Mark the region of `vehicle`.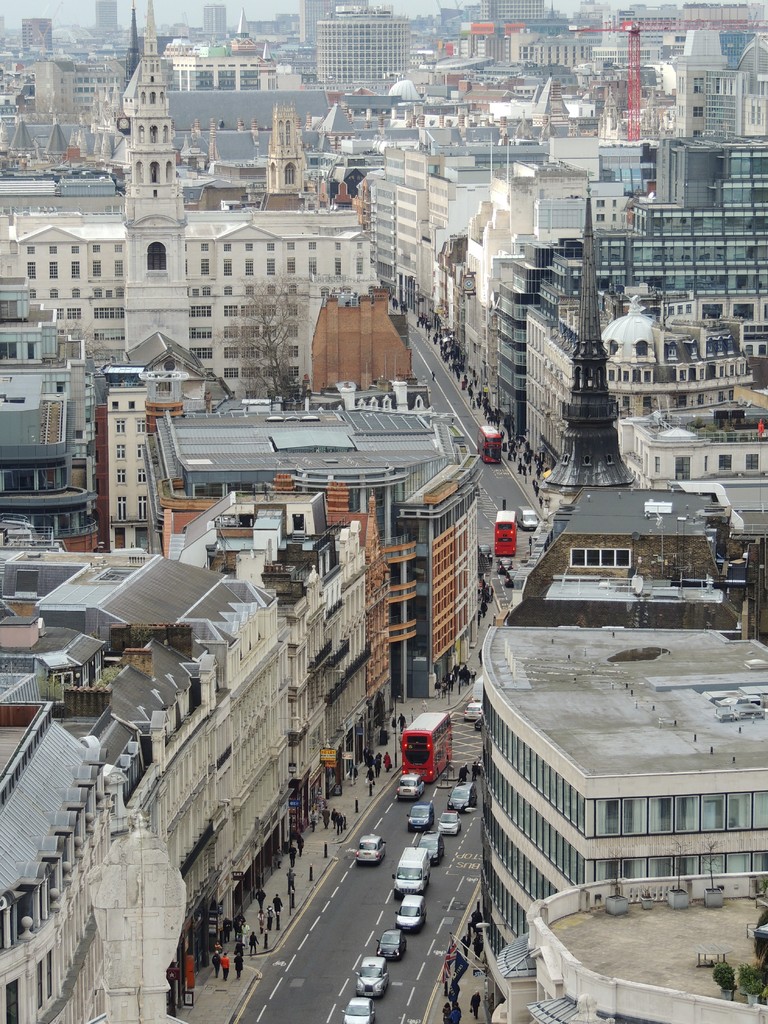
Region: 396 894 428 929.
